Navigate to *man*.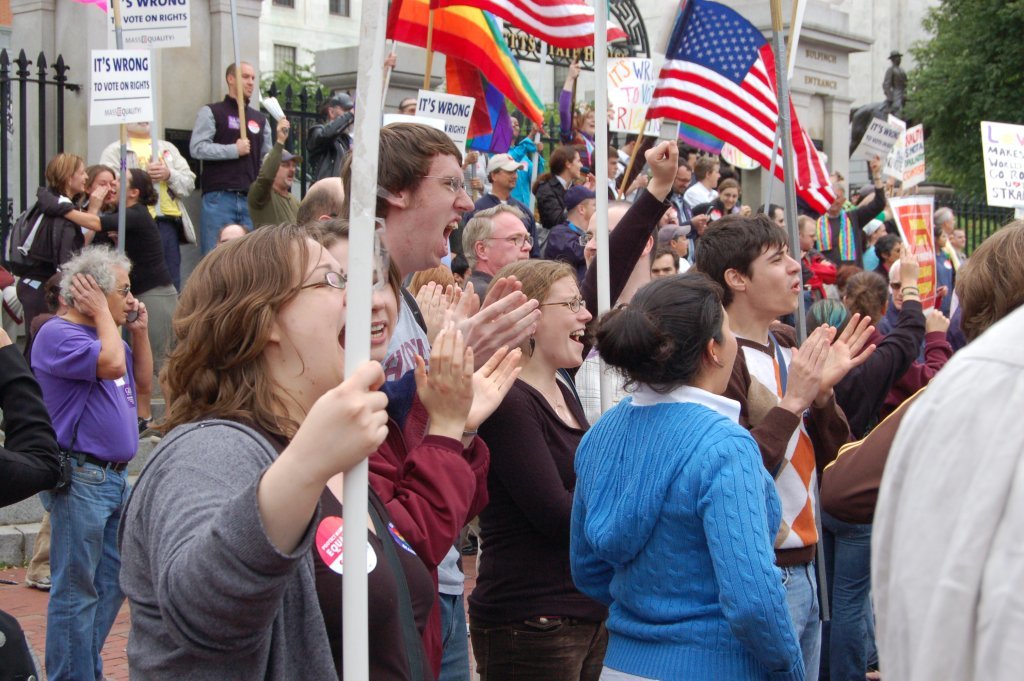
Navigation target: (left=695, top=211, right=875, bottom=680).
